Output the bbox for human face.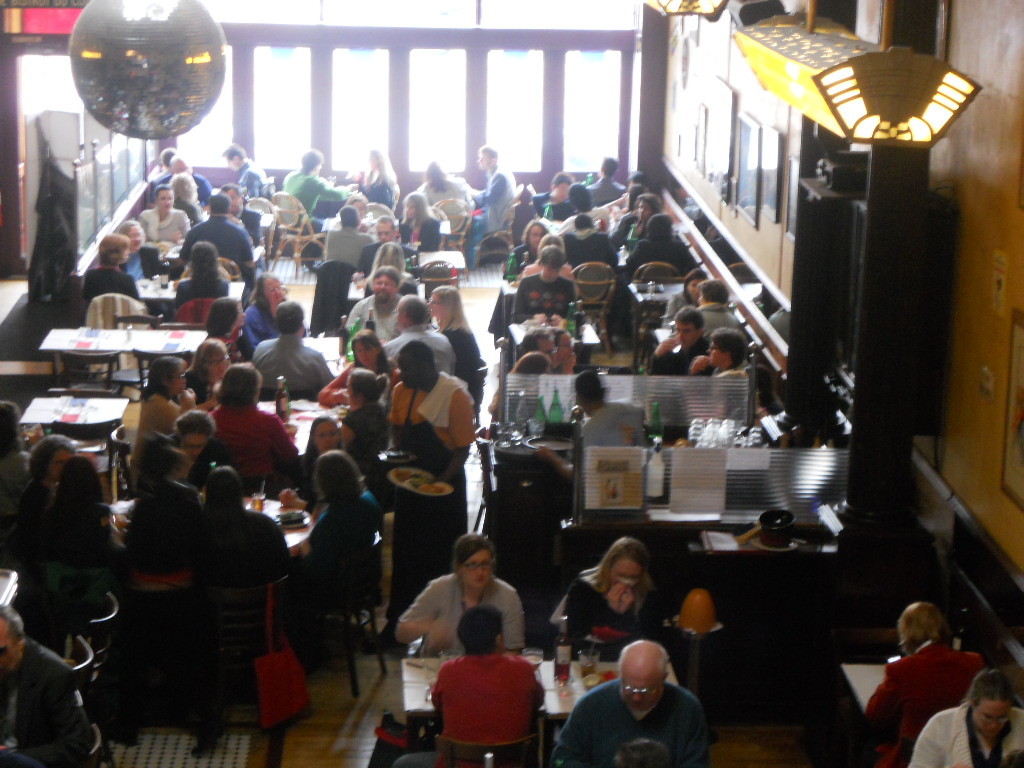
<bbox>434, 298, 435, 311</bbox>.
